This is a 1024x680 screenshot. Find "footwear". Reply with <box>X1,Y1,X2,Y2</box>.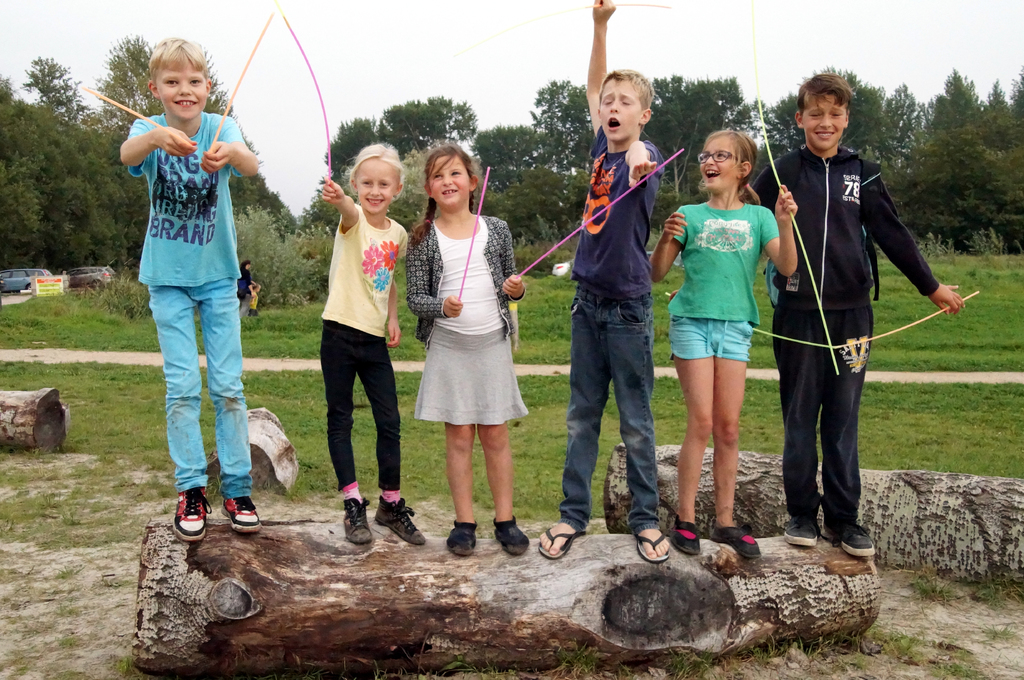
<box>492,516,531,551</box>.
